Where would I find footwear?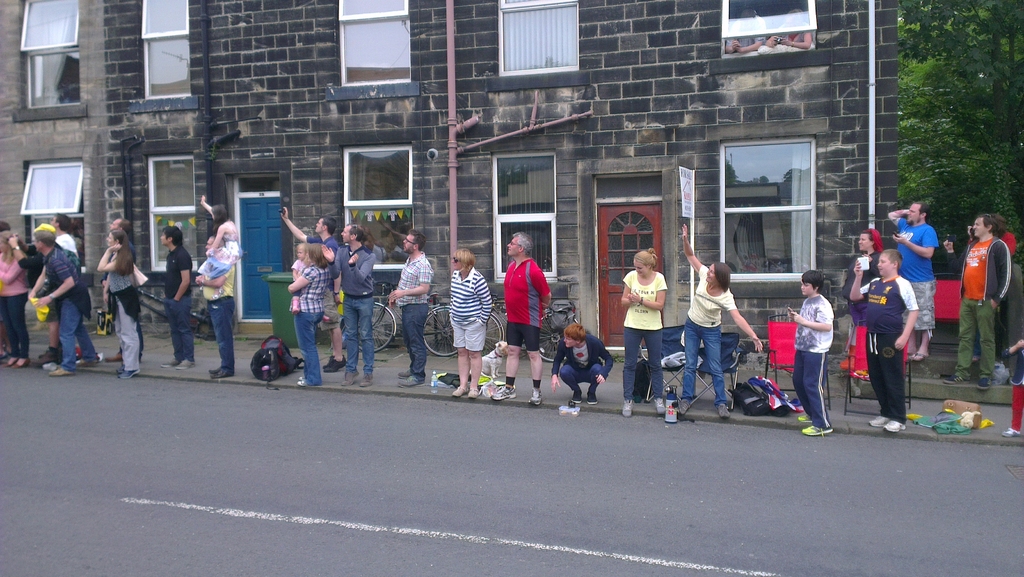
At detection(573, 392, 581, 404).
